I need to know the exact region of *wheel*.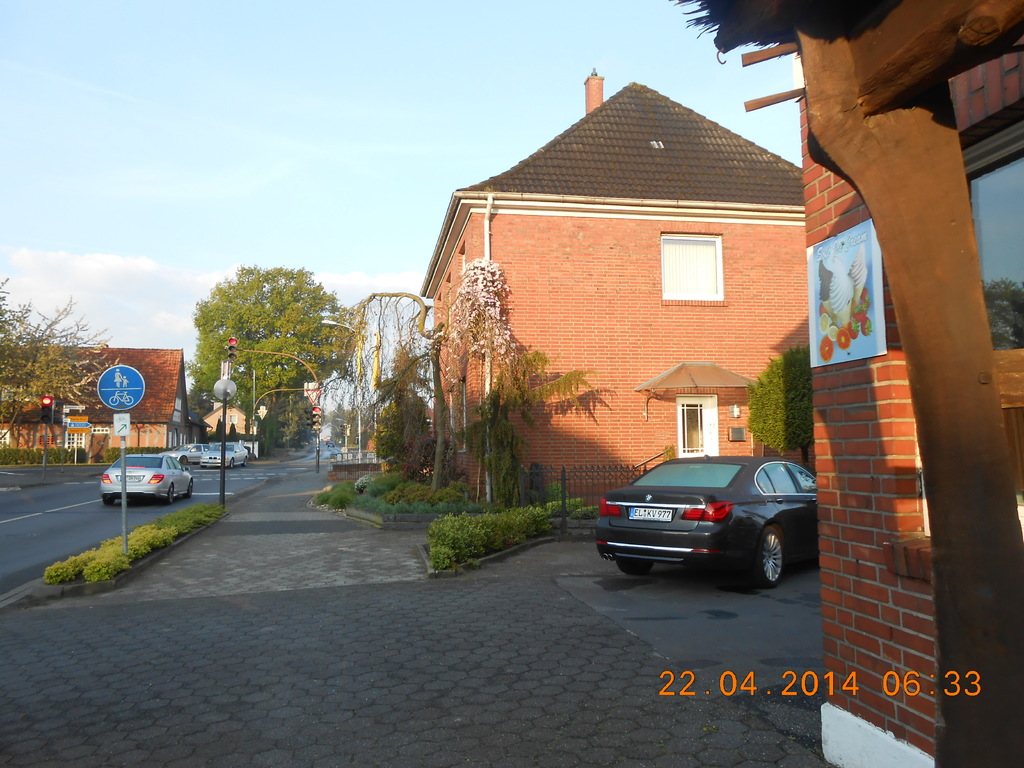
Region: box(616, 561, 653, 572).
